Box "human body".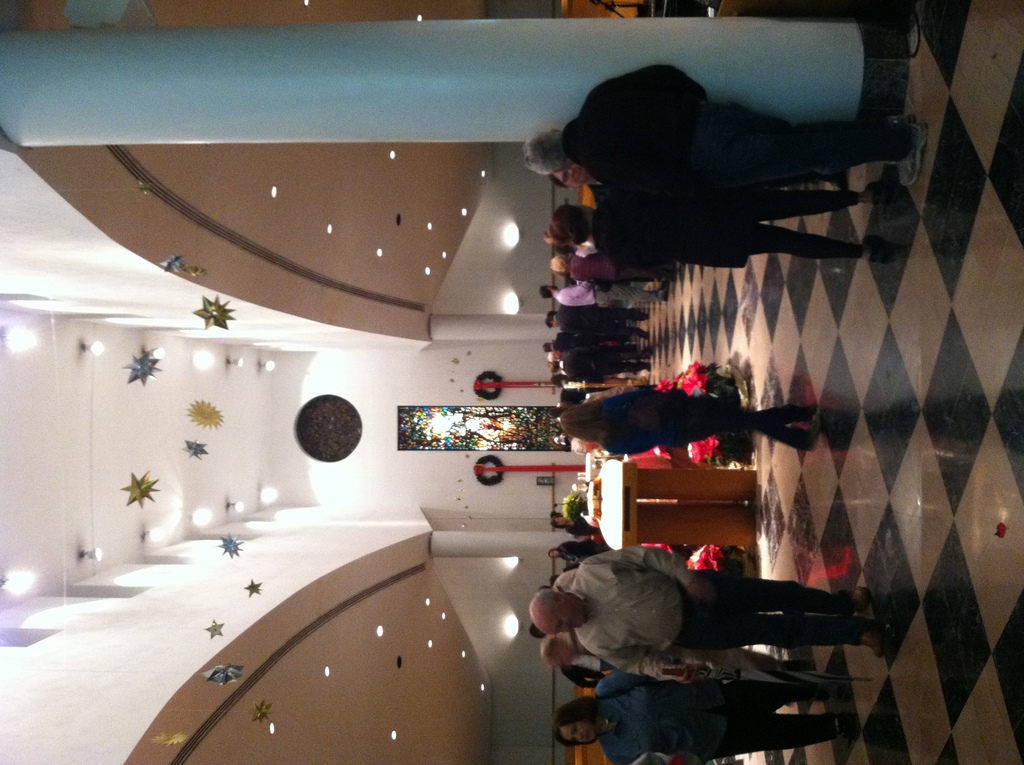
543/287/676/305.
